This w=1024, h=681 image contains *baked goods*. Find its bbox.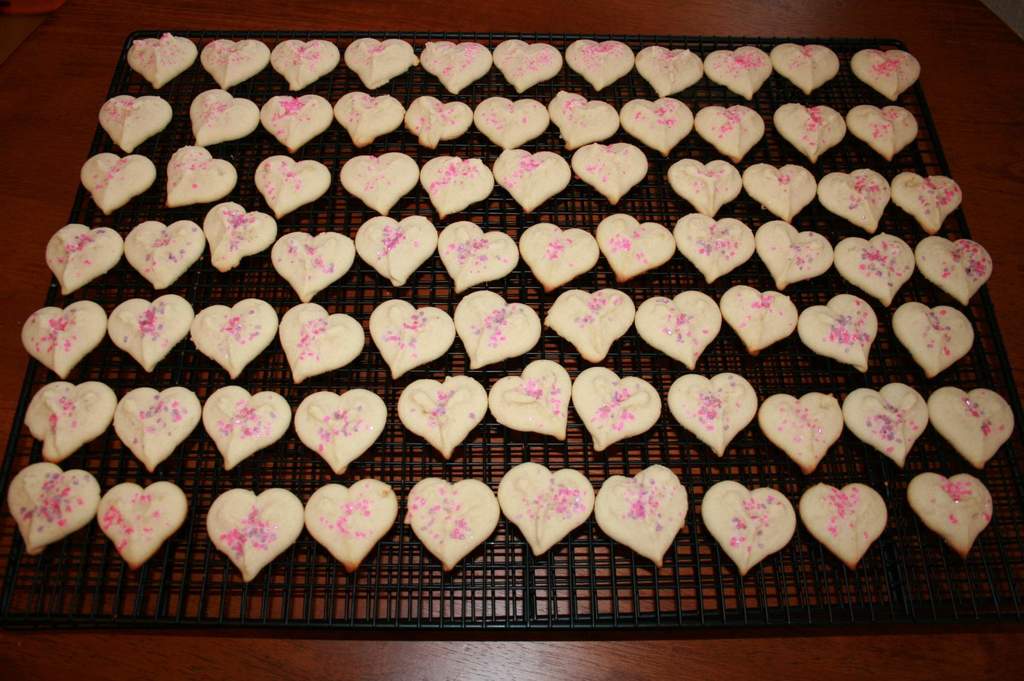
Rect(371, 298, 457, 381).
